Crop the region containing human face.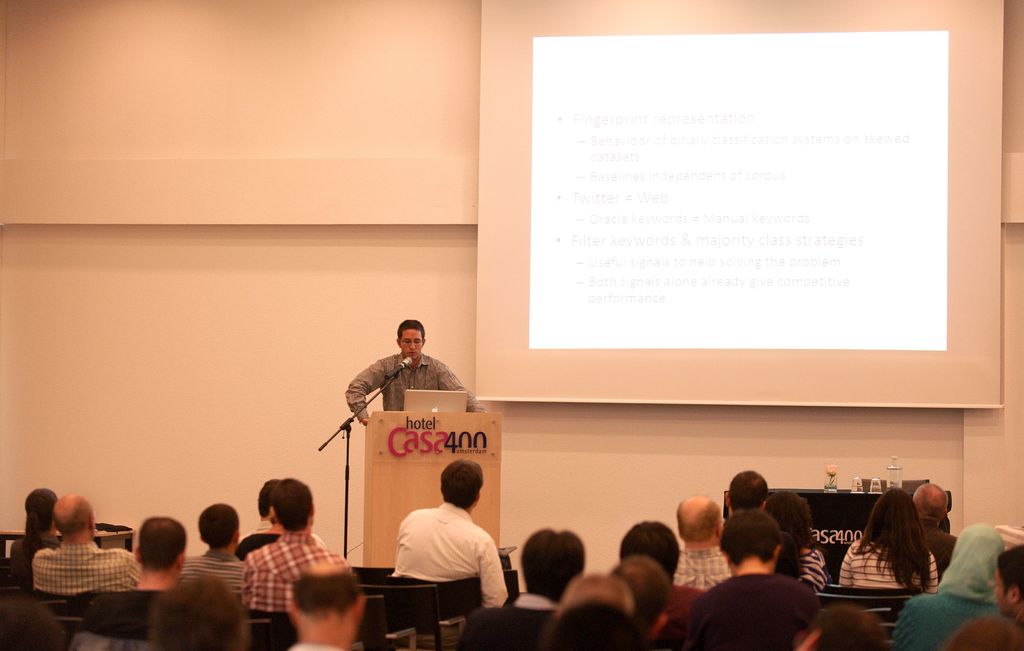
Crop region: l=995, t=569, r=1016, b=615.
